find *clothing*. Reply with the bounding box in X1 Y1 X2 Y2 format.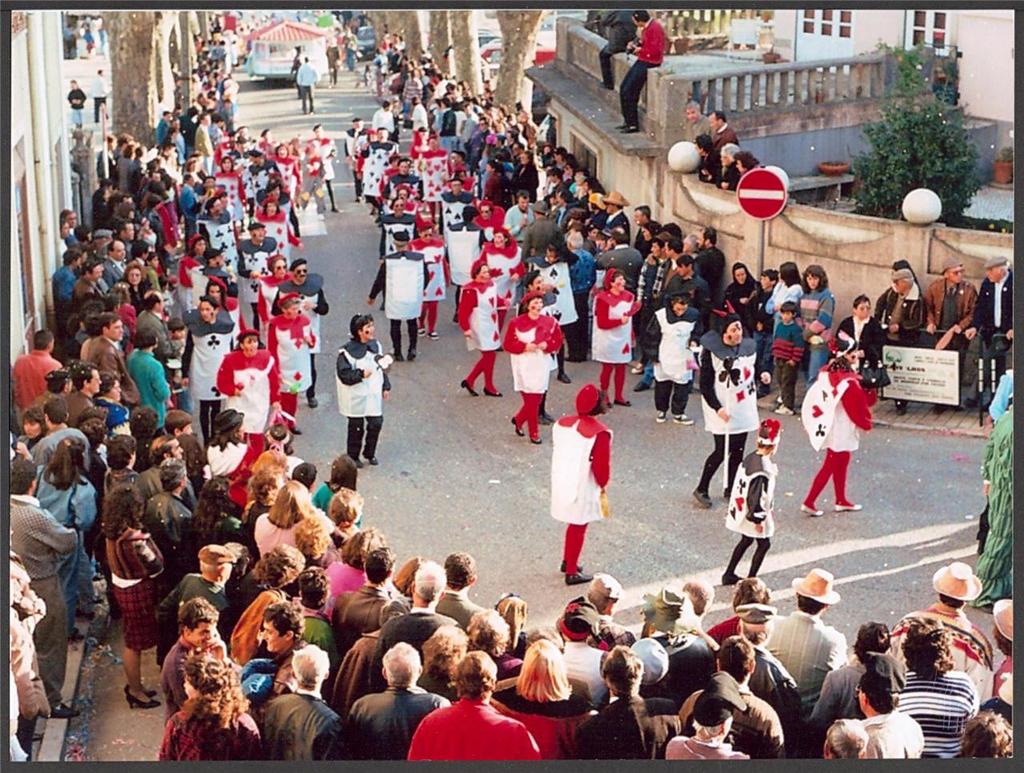
597 294 638 405.
